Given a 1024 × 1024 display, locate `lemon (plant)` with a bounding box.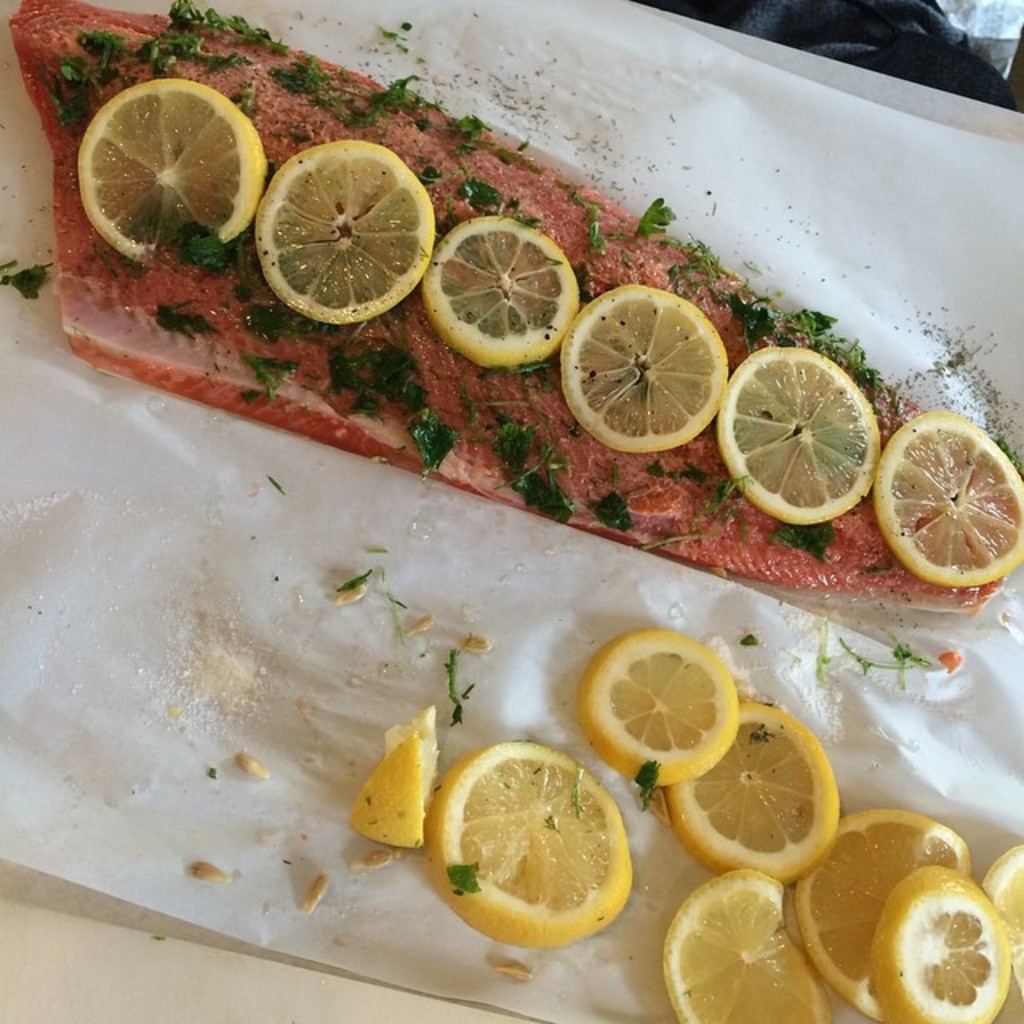
Located: bbox=[419, 747, 635, 944].
